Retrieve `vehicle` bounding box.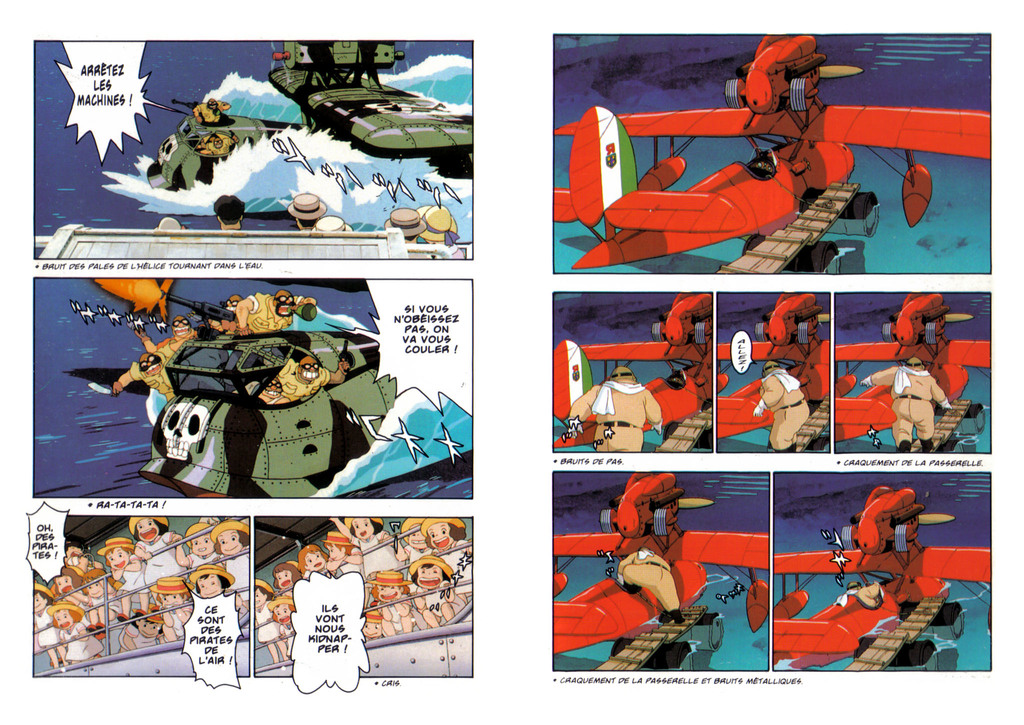
Bounding box: select_region(553, 297, 712, 450).
